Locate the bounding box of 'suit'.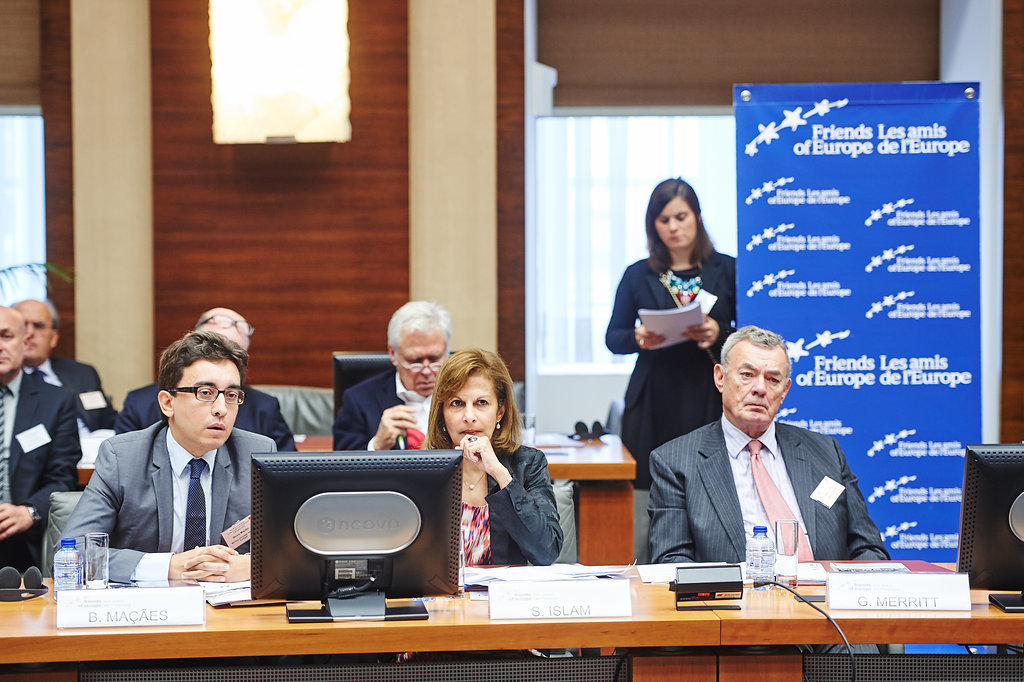
Bounding box: region(56, 424, 278, 581).
